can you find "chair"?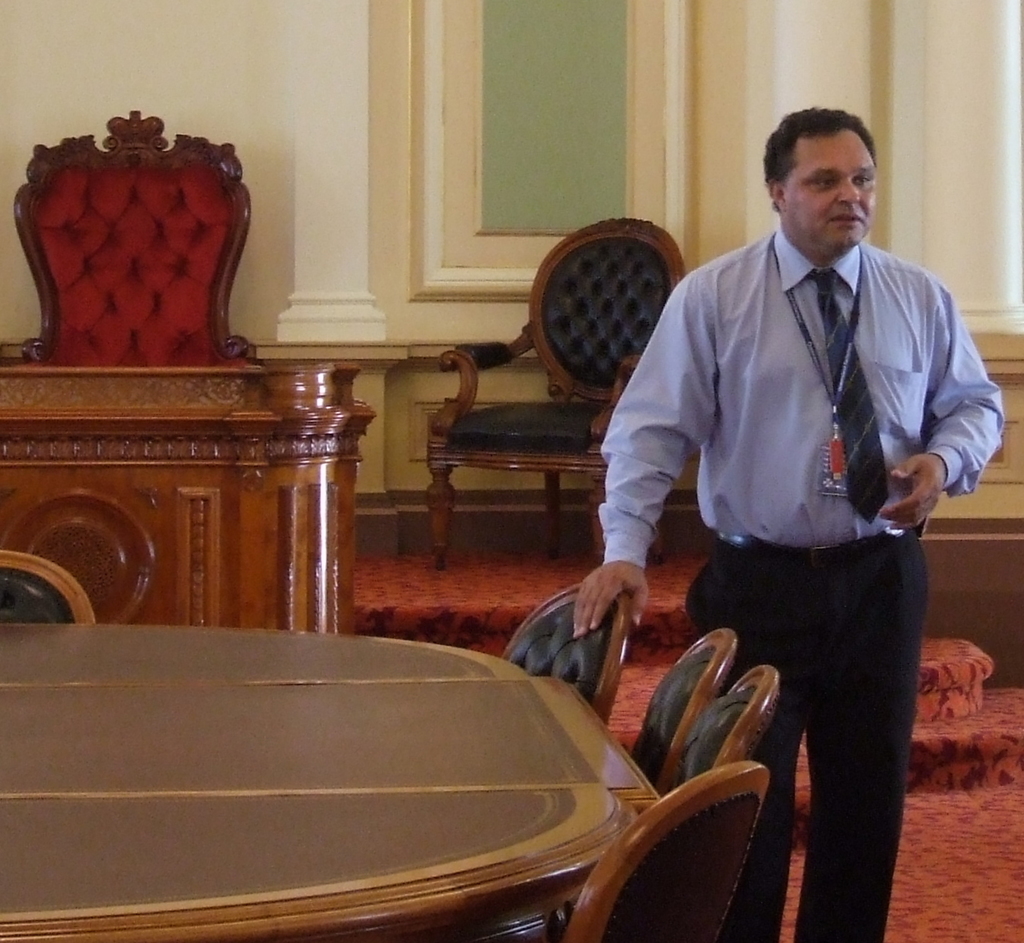
Yes, bounding box: box=[13, 106, 264, 366].
